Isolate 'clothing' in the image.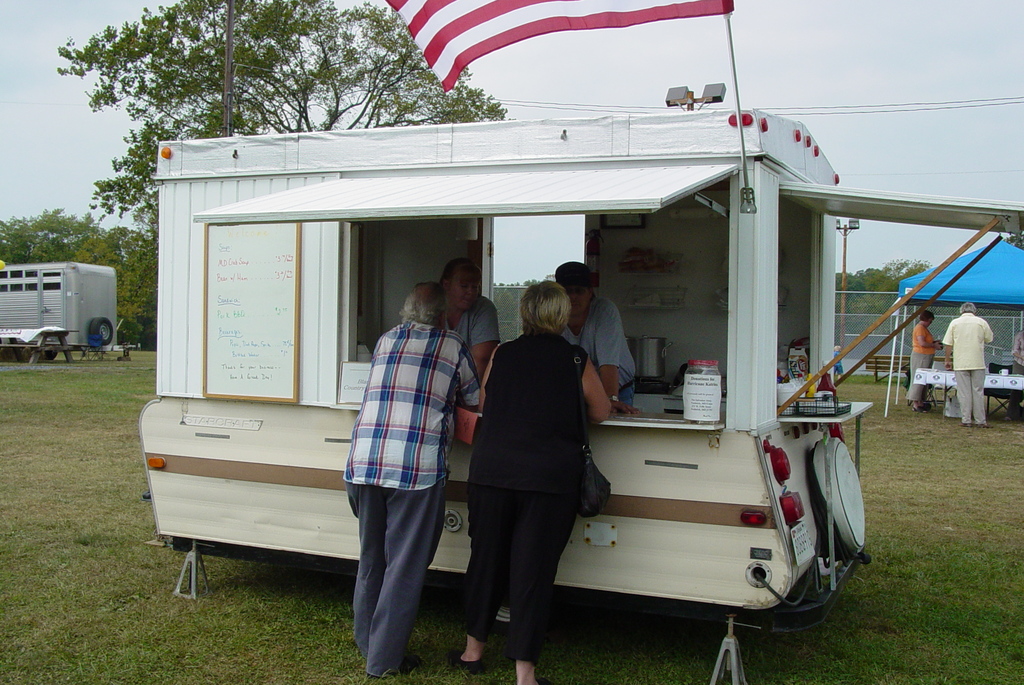
Isolated region: l=905, t=322, r=939, b=399.
